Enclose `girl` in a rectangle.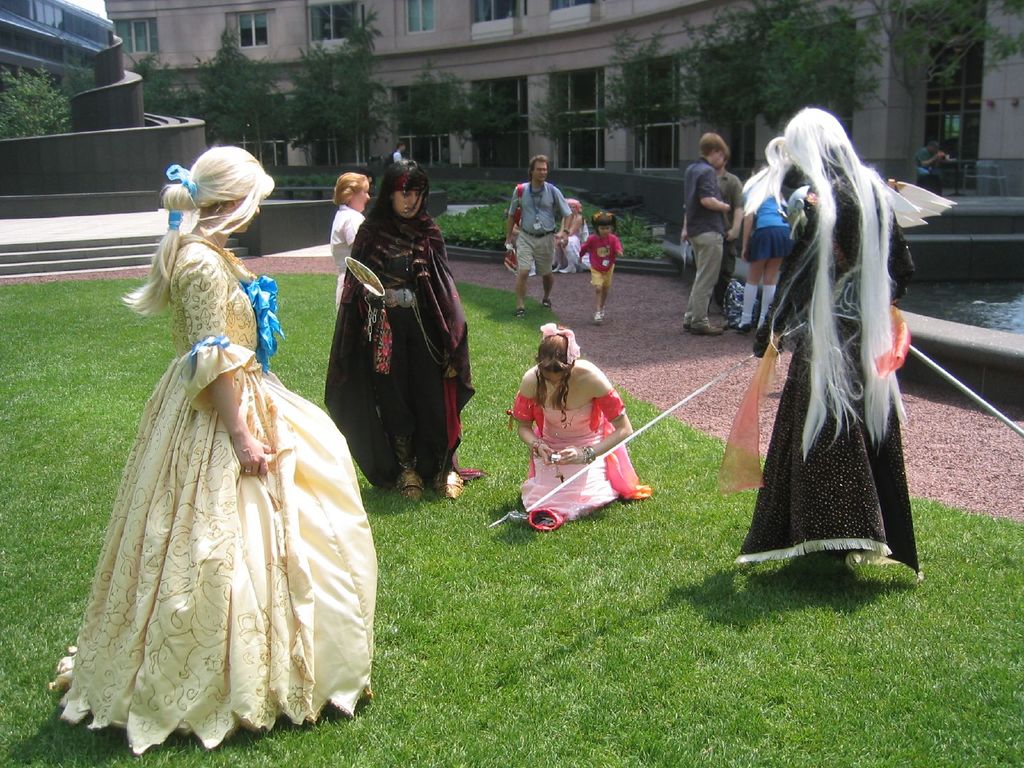
BBox(49, 142, 376, 752).
